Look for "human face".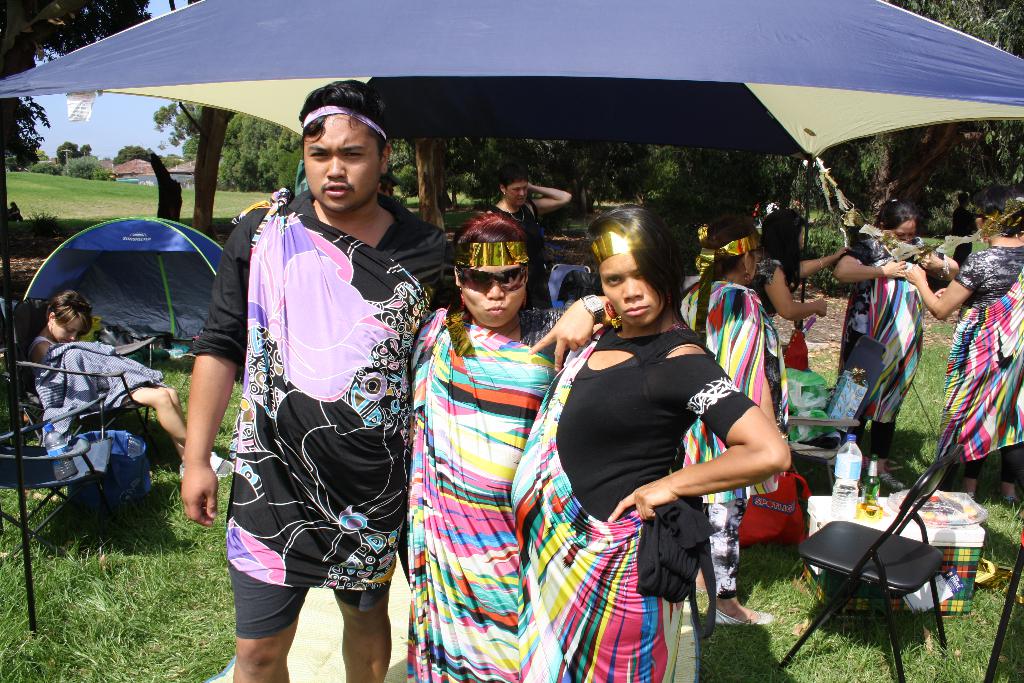
Found: left=49, top=316, right=86, bottom=342.
